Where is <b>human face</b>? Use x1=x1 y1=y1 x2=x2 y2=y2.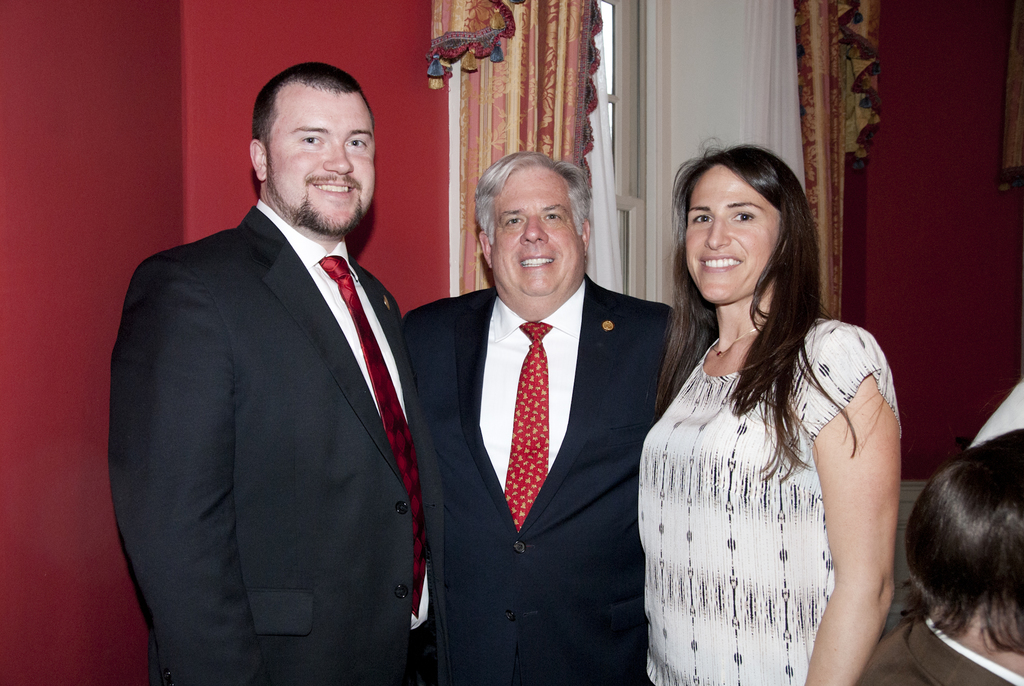
x1=487 y1=158 x2=588 y2=296.
